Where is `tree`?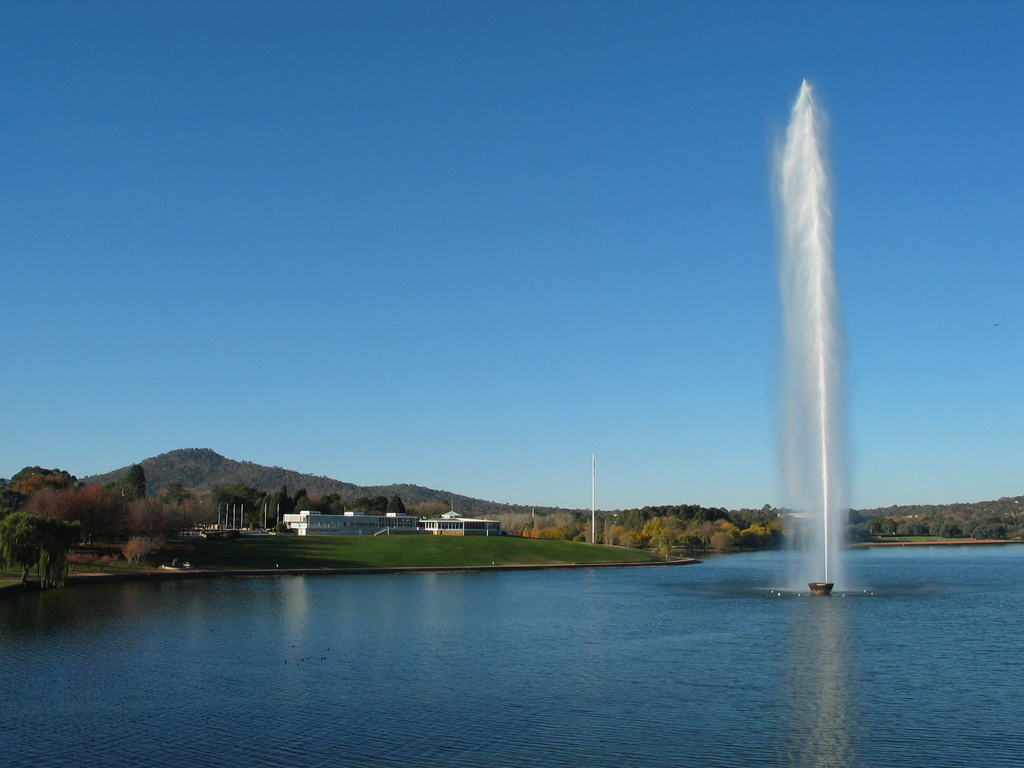
(210, 479, 223, 526).
